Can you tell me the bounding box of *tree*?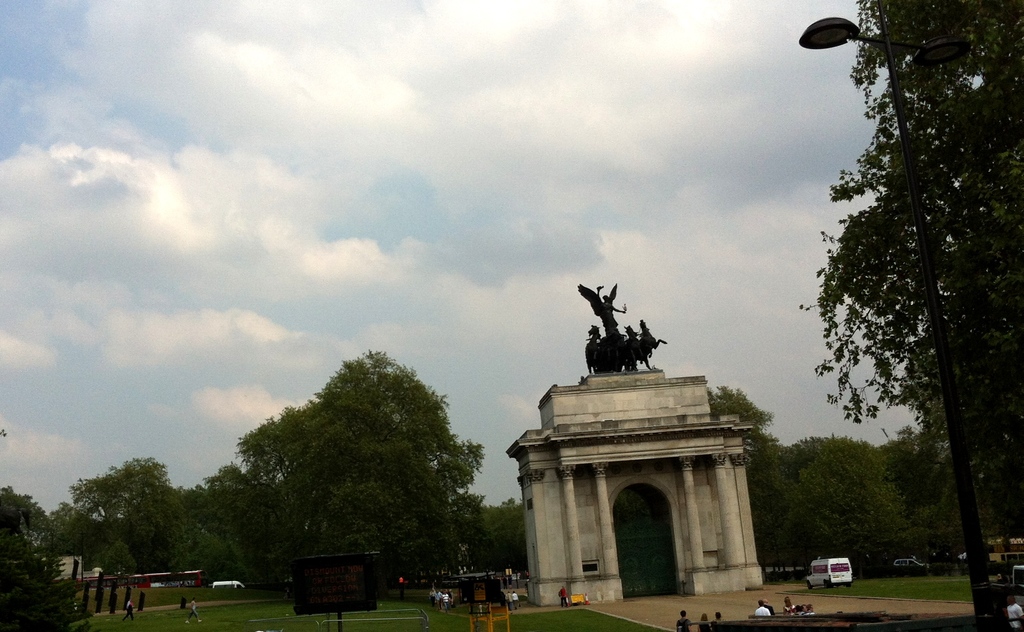
crop(255, 403, 365, 569).
